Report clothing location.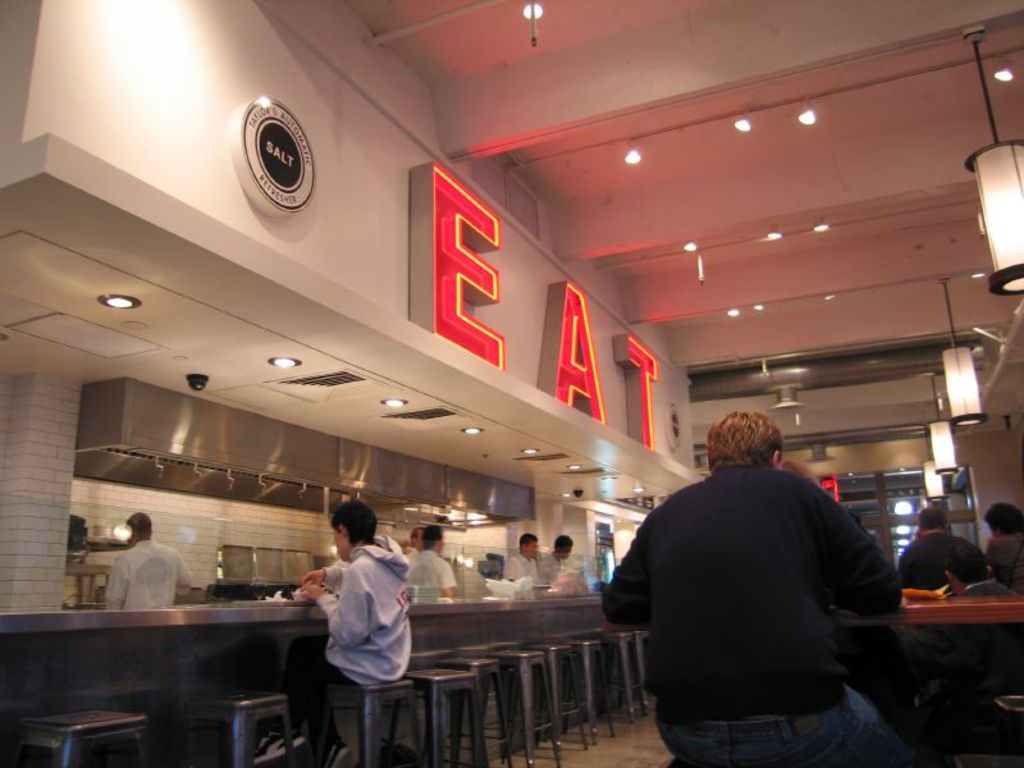
Report: bbox=(622, 431, 914, 765).
